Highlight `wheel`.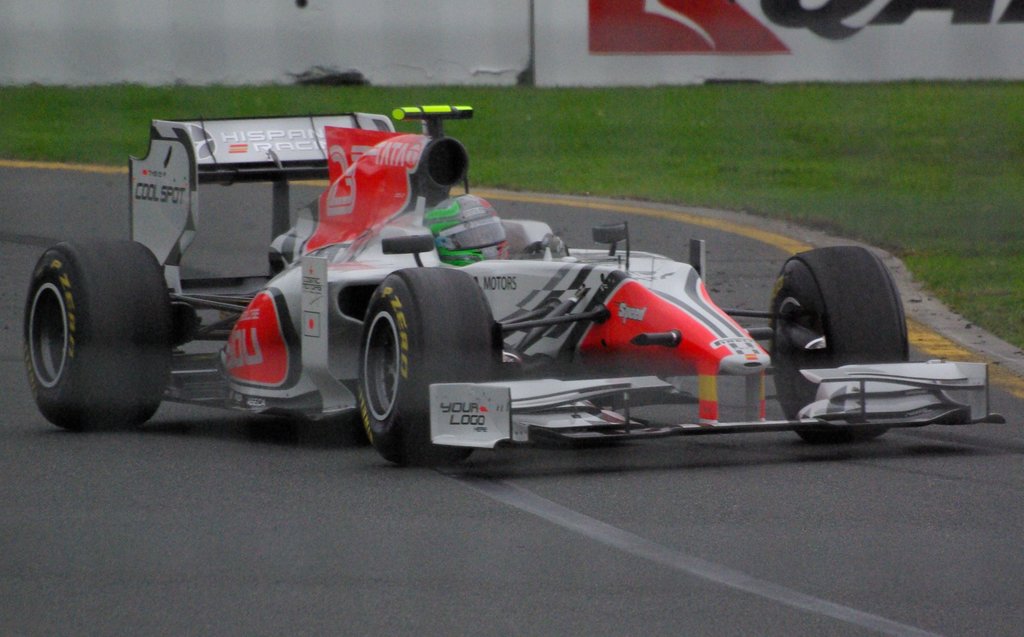
Highlighted region: detection(15, 234, 172, 423).
